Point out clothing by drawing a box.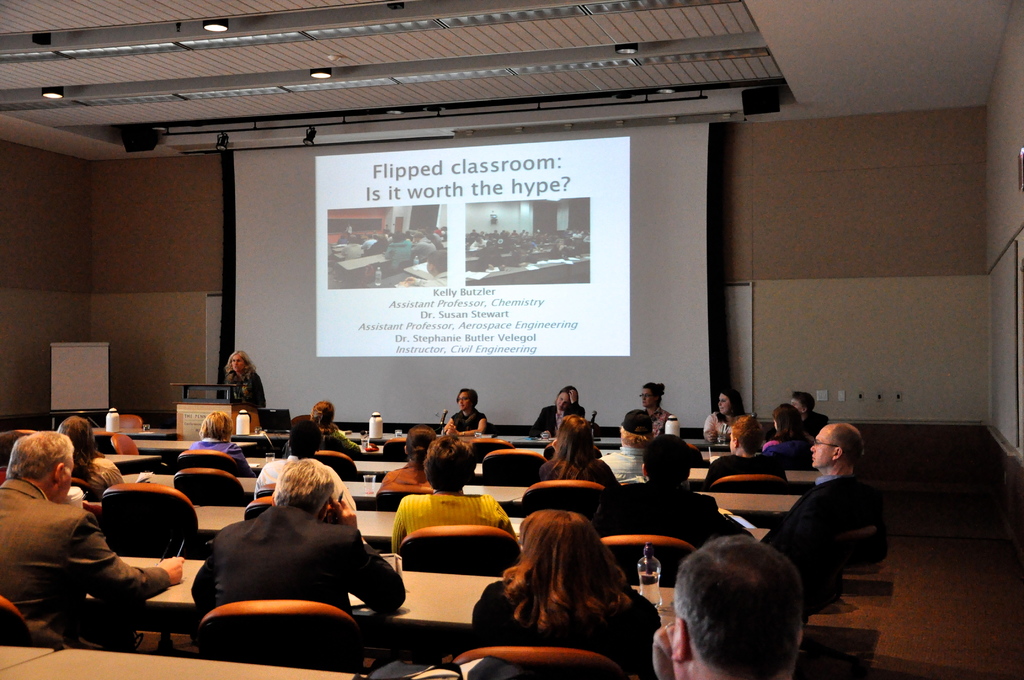
bbox=[644, 406, 679, 433].
